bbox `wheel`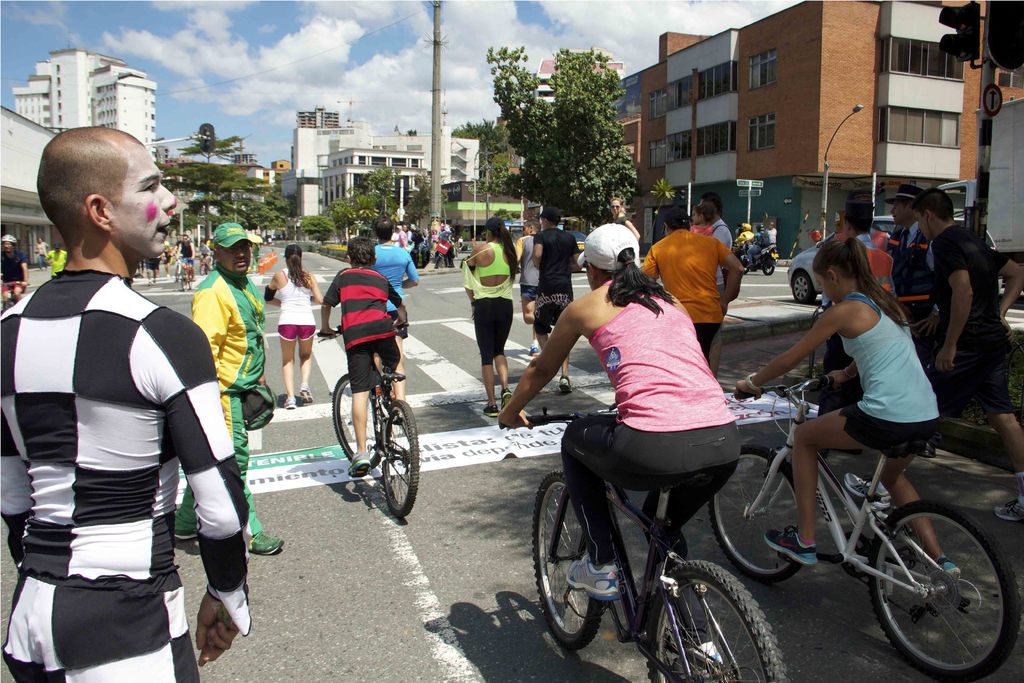
select_region(795, 274, 820, 304)
